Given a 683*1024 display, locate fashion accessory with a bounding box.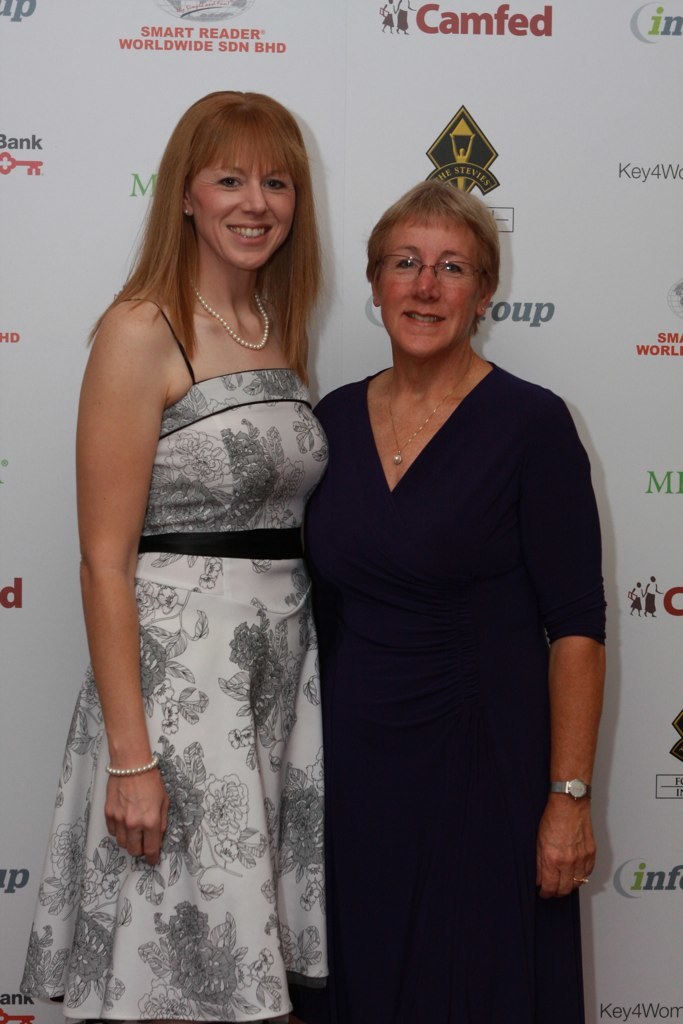
Located: 107,752,158,777.
